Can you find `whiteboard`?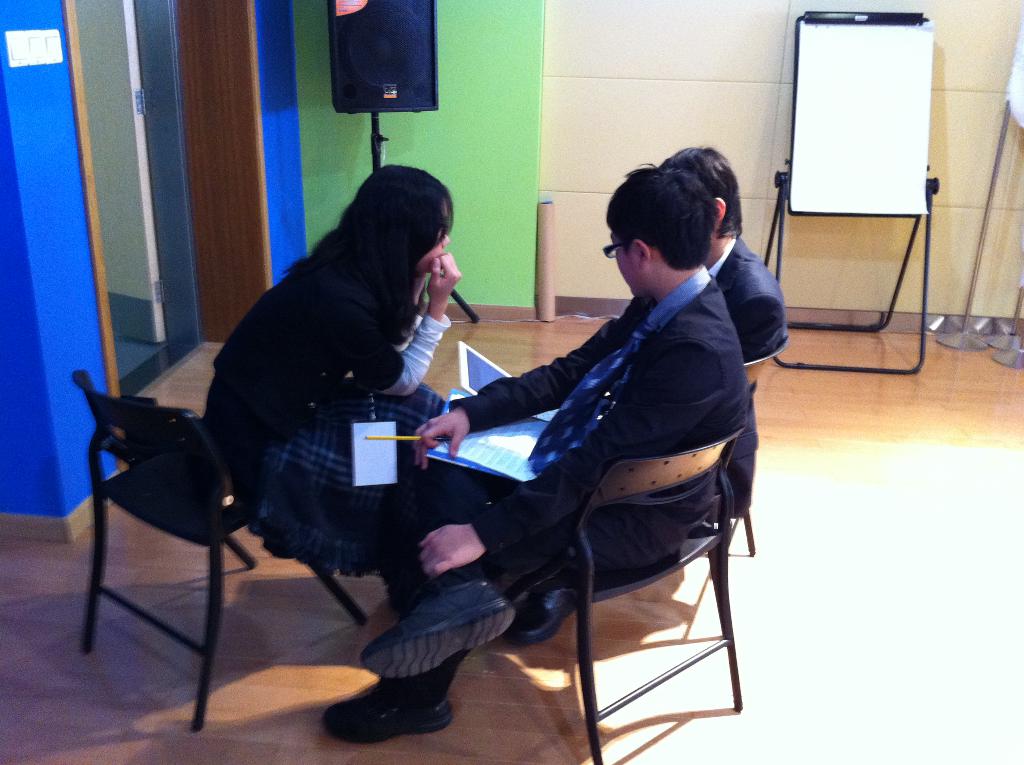
Yes, bounding box: bbox=[785, 8, 931, 215].
